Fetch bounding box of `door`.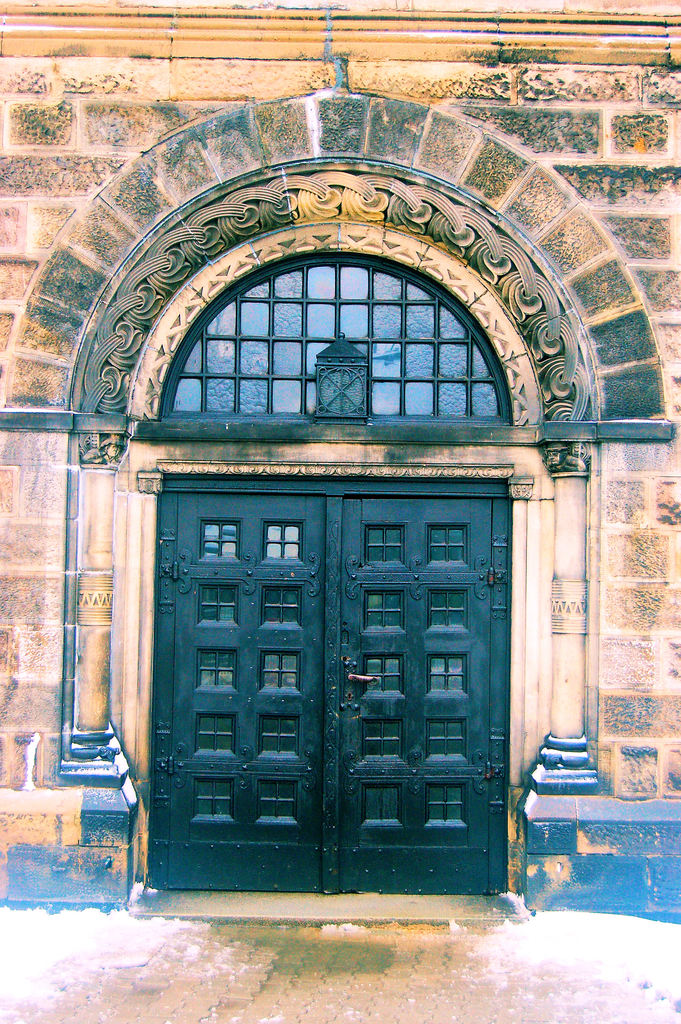
Bbox: 142, 456, 504, 902.
